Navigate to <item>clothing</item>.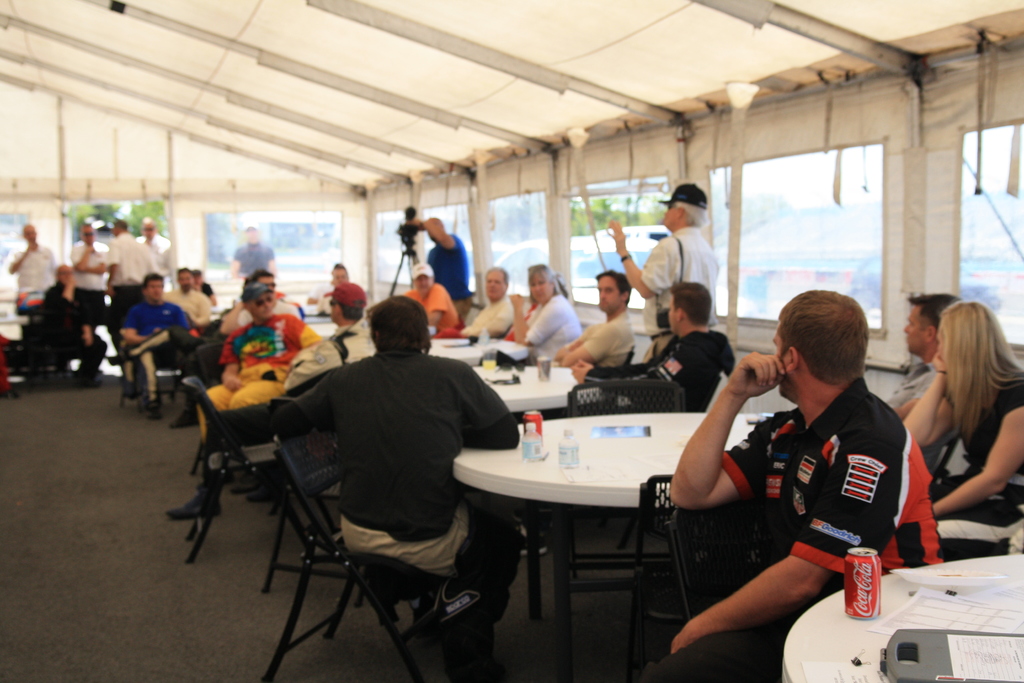
Navigation target: 934,372,1023,561.
